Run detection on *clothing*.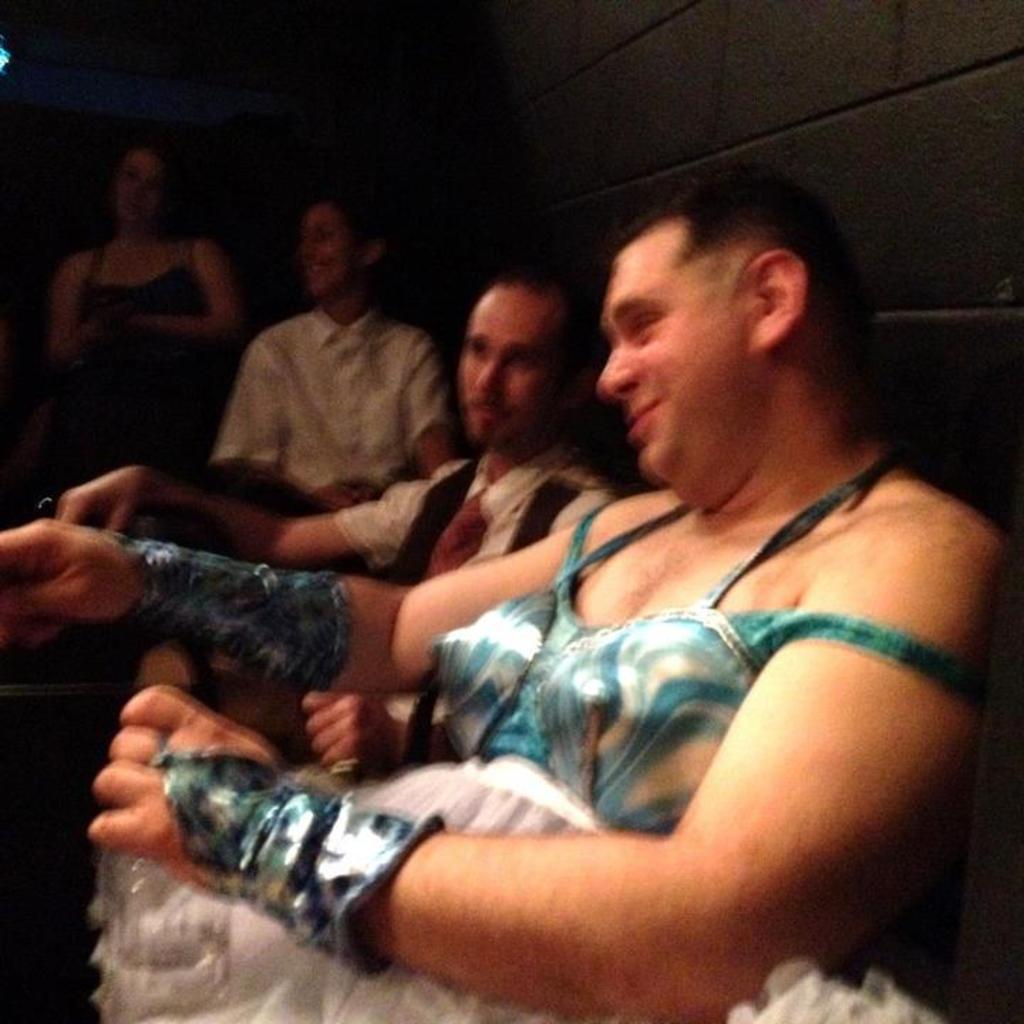
Result: 210/321/454/498.
